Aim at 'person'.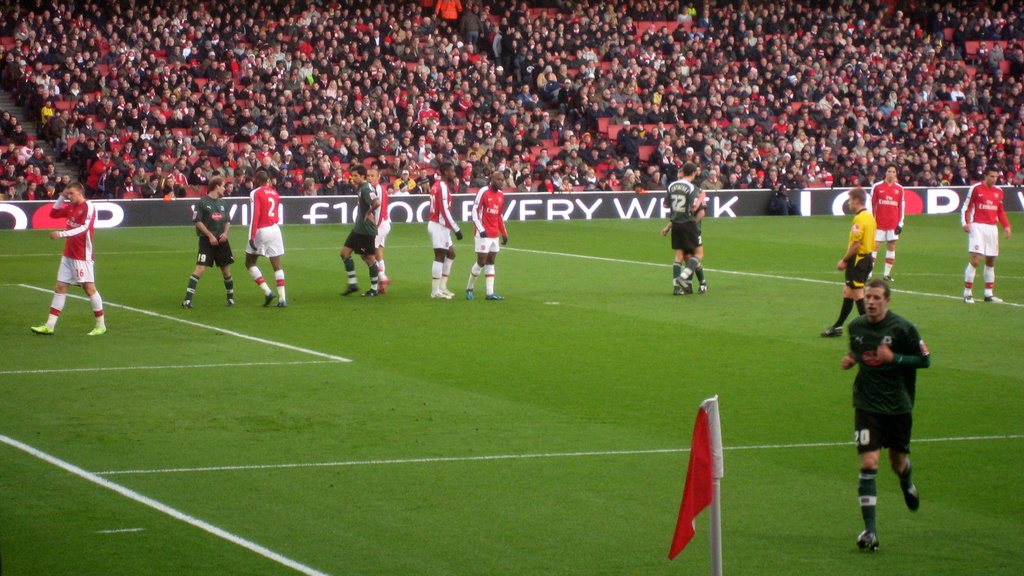
Aimed at left=865, top=166, right=903, bottom=278.
